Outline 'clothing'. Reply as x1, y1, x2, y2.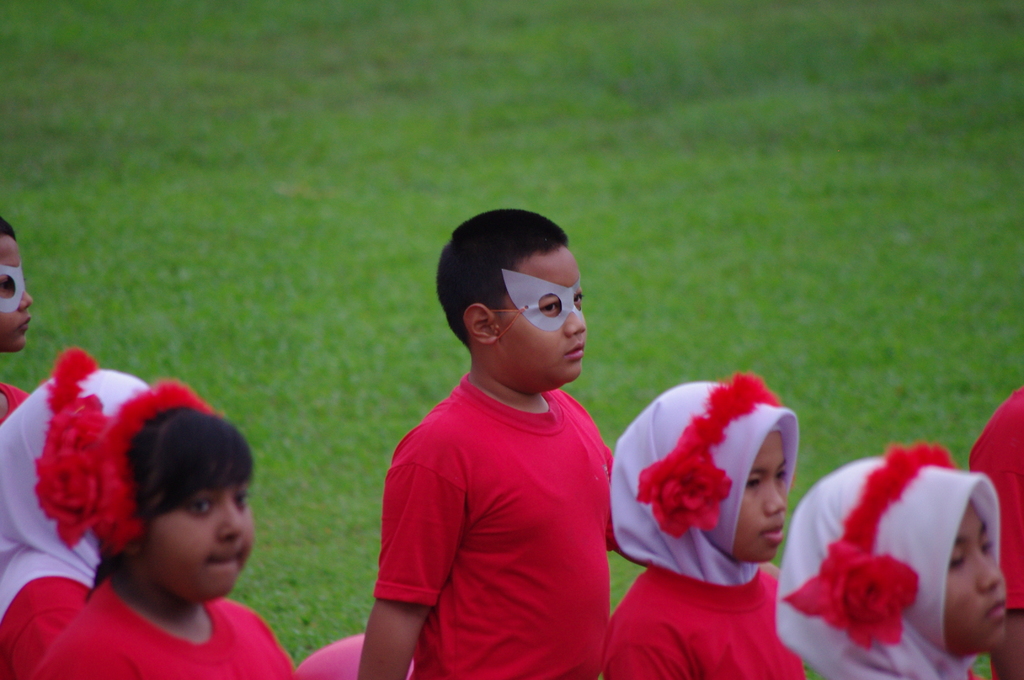
365, 328, 632, 645.
